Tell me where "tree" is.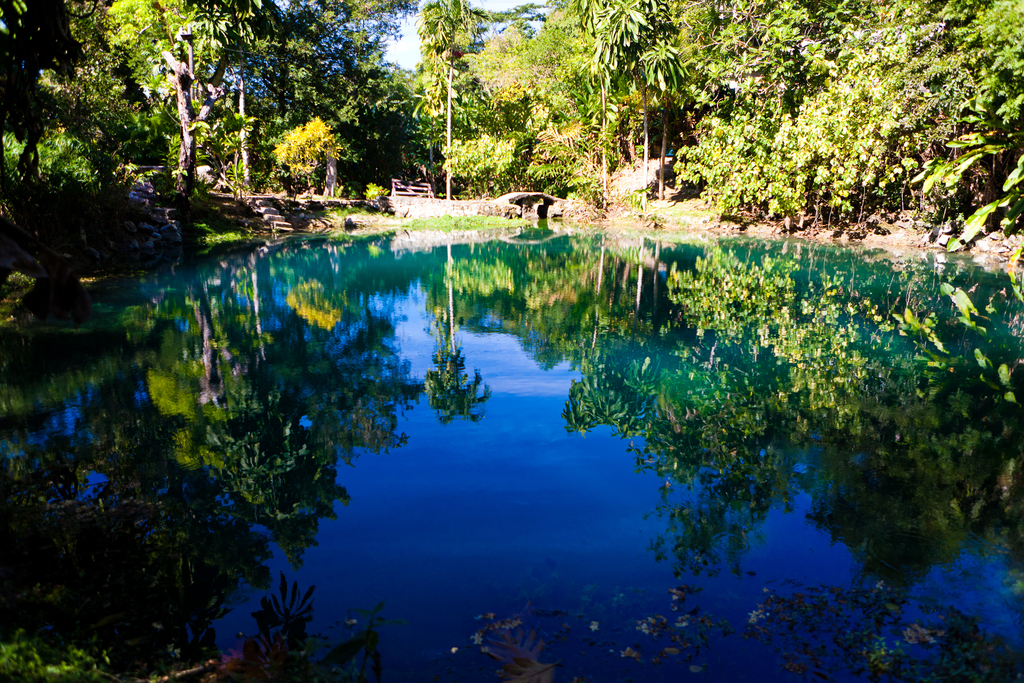
"tree" is at locate(457, 0, 552, 197).
